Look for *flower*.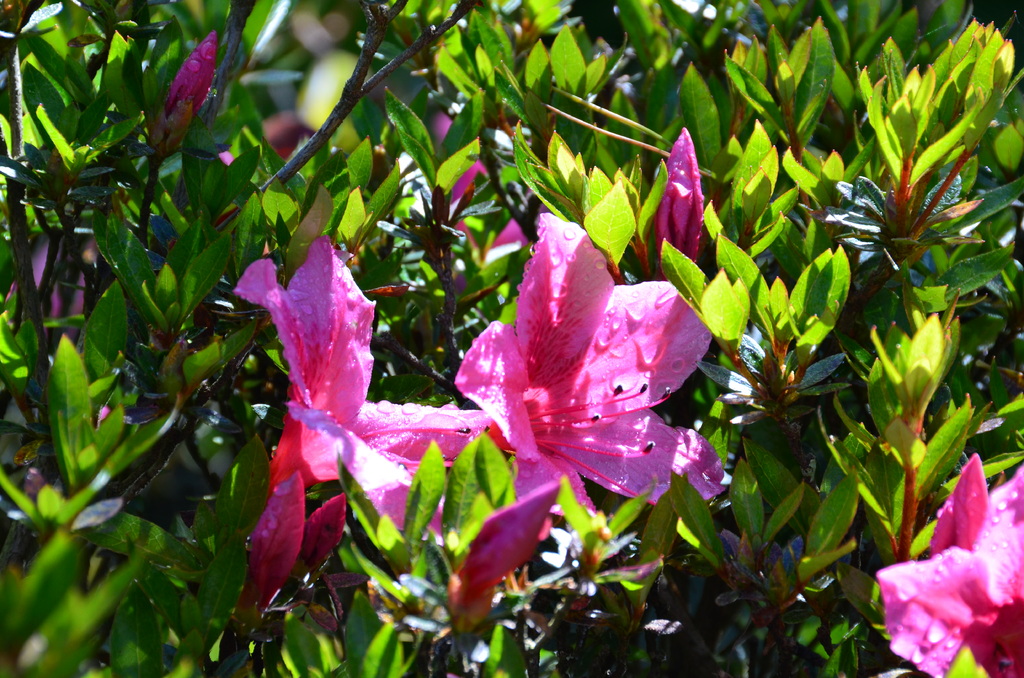
Found: rect(160, 30, 214, 113).
